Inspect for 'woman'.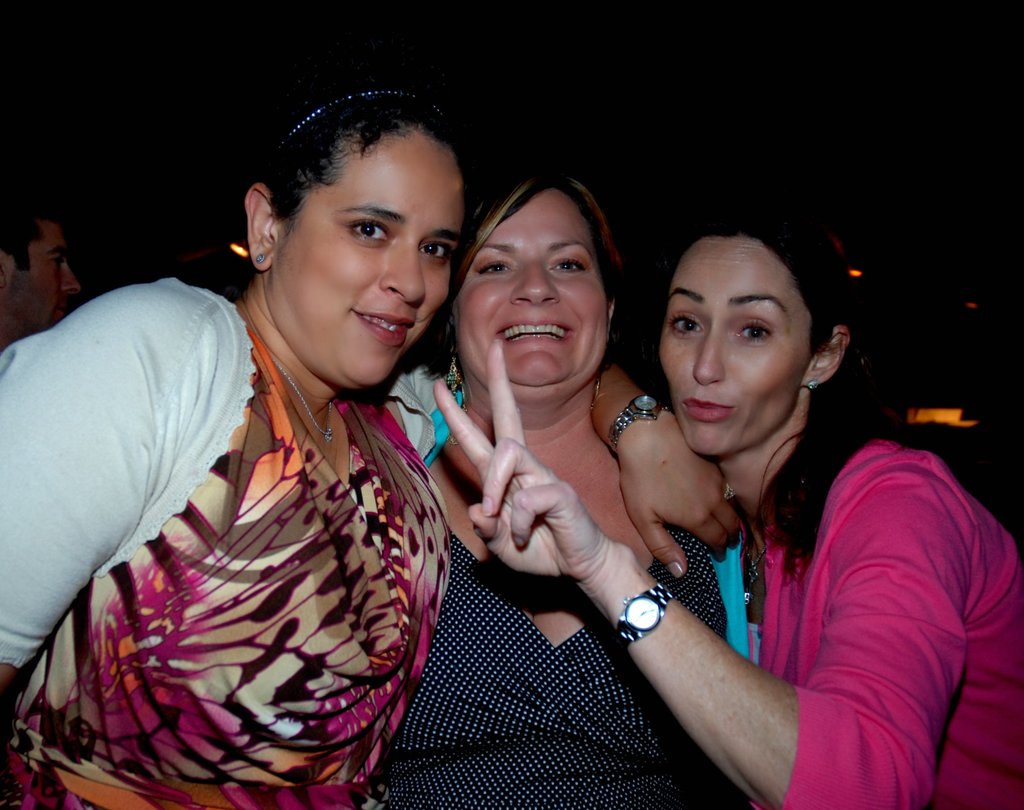
Inspection: {"left": 374, "top": 158, "right": 749, "bottom": 809}.
